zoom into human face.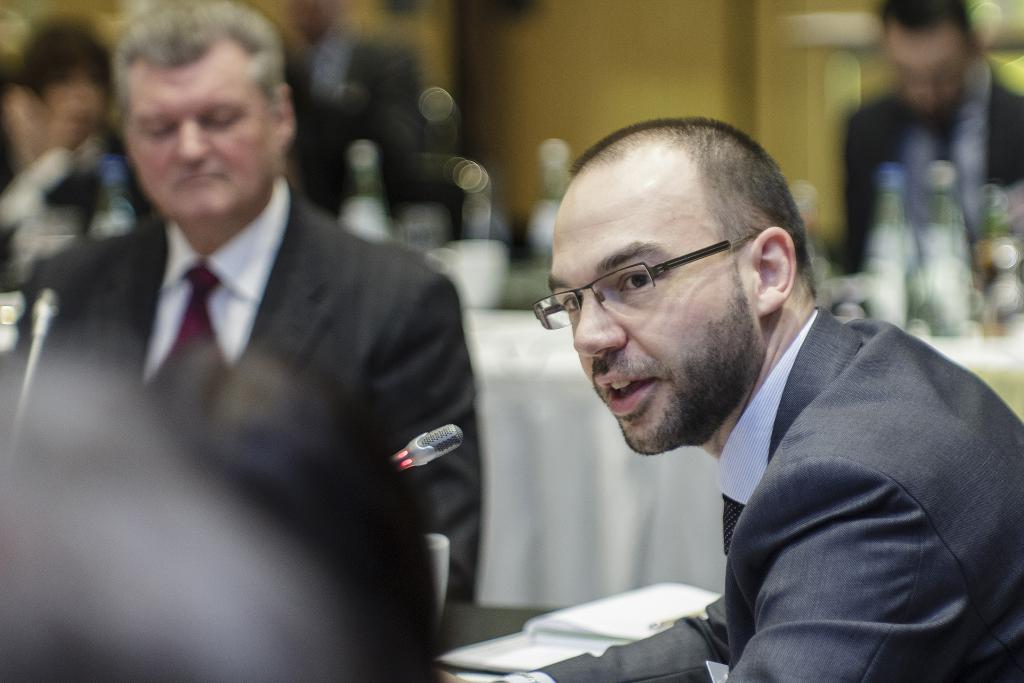
Zoom target: detection(124, 42, 271, 219).
